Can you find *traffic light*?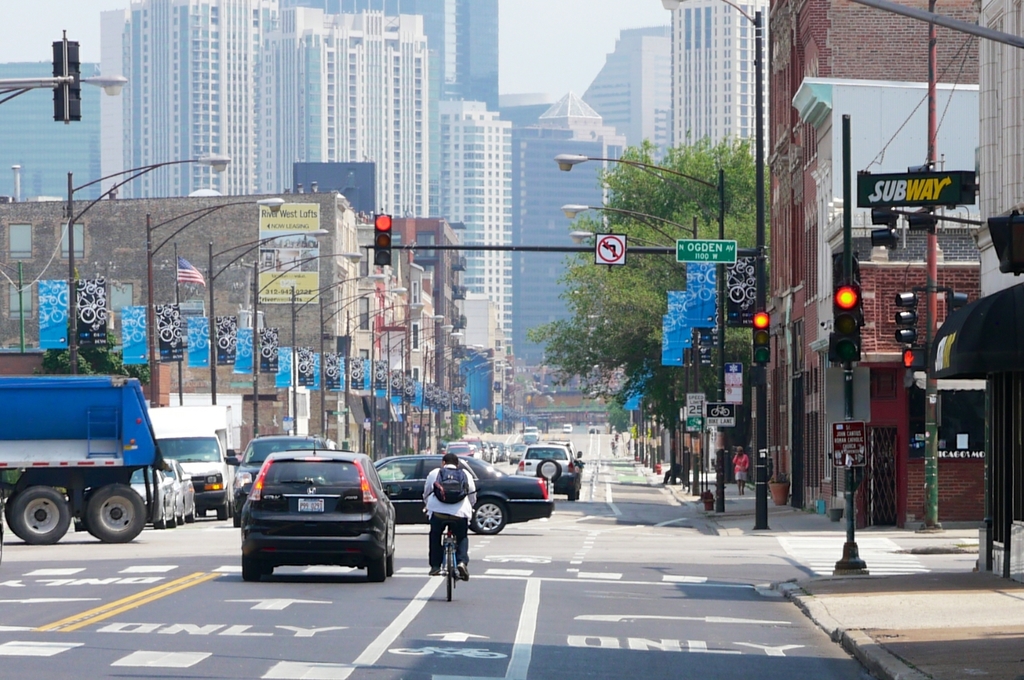
Yes, bounding box: [left=905, top=164, right=931, bottom=232].
